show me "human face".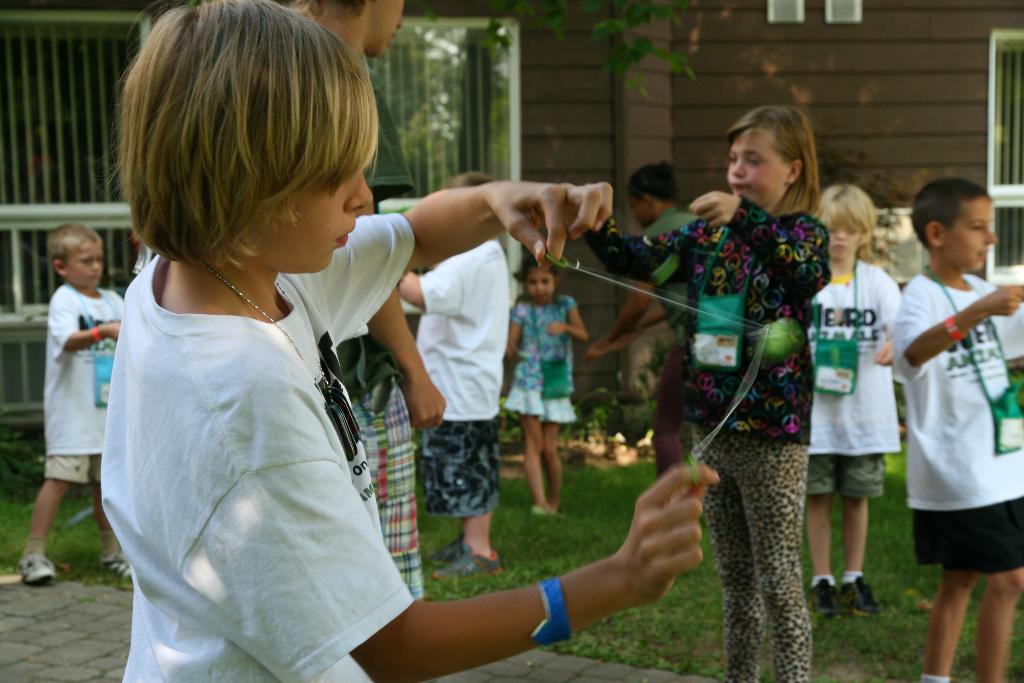
"human face" is here: locate(824, 202, 865, 270).
